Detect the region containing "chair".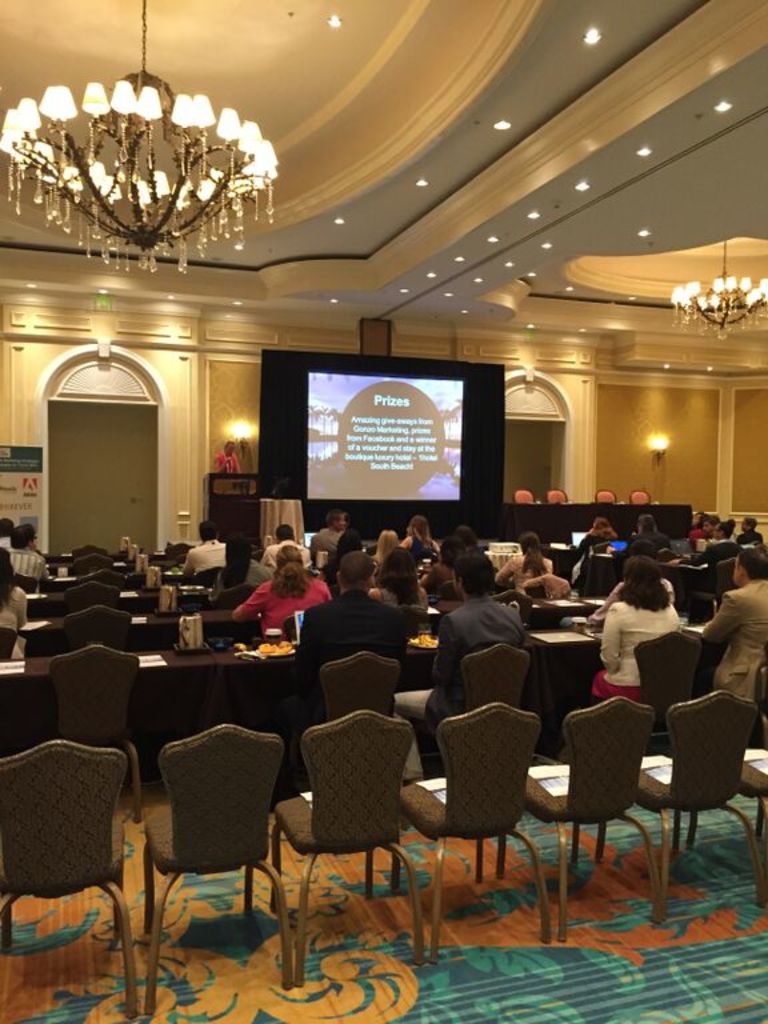
region(273, 709, 424, 987).
